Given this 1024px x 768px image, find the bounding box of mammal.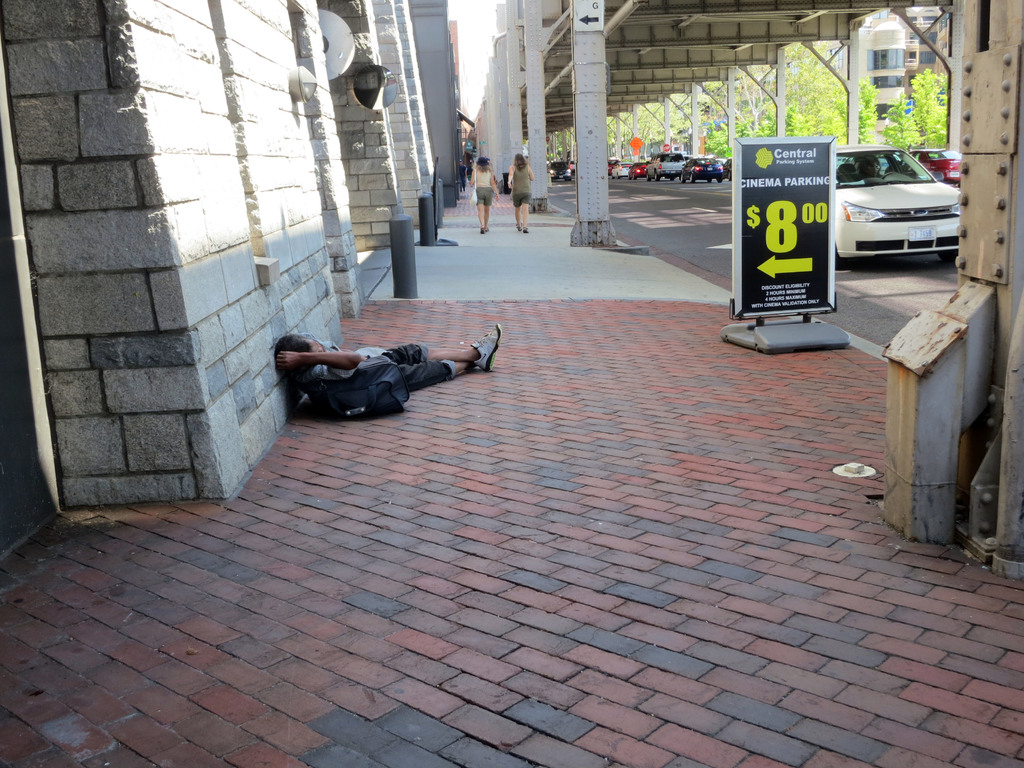
<bbox>469, 156, 502, 233</bbox>.
